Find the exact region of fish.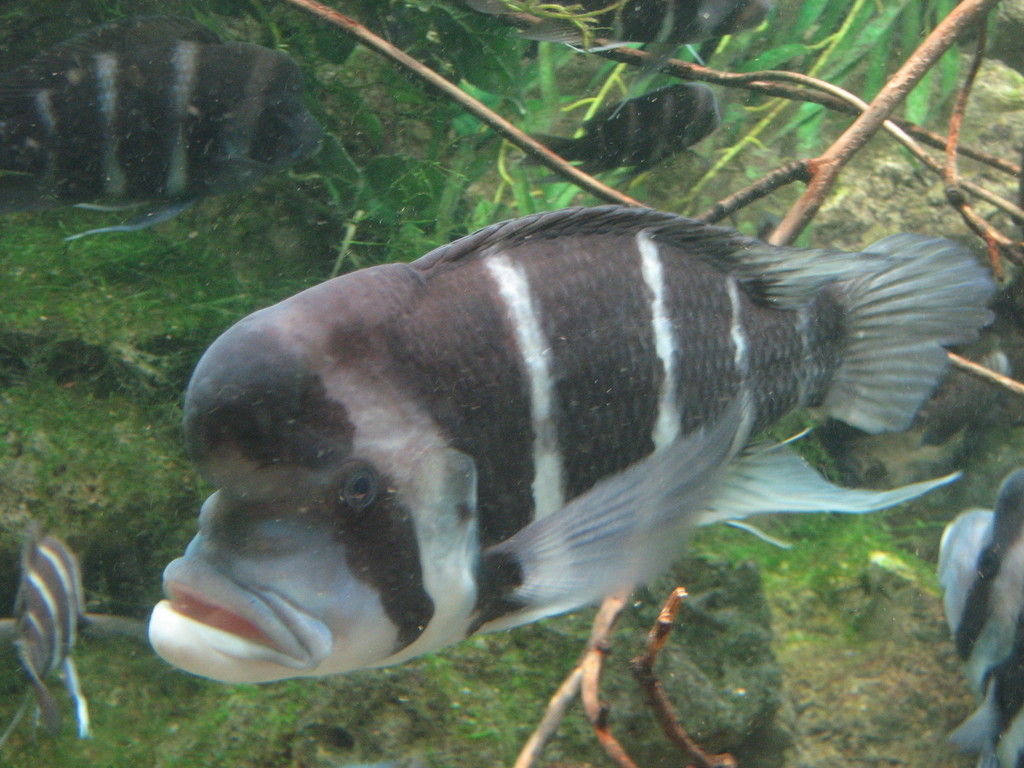
Exact region: region(0, 8, 326, 260).
